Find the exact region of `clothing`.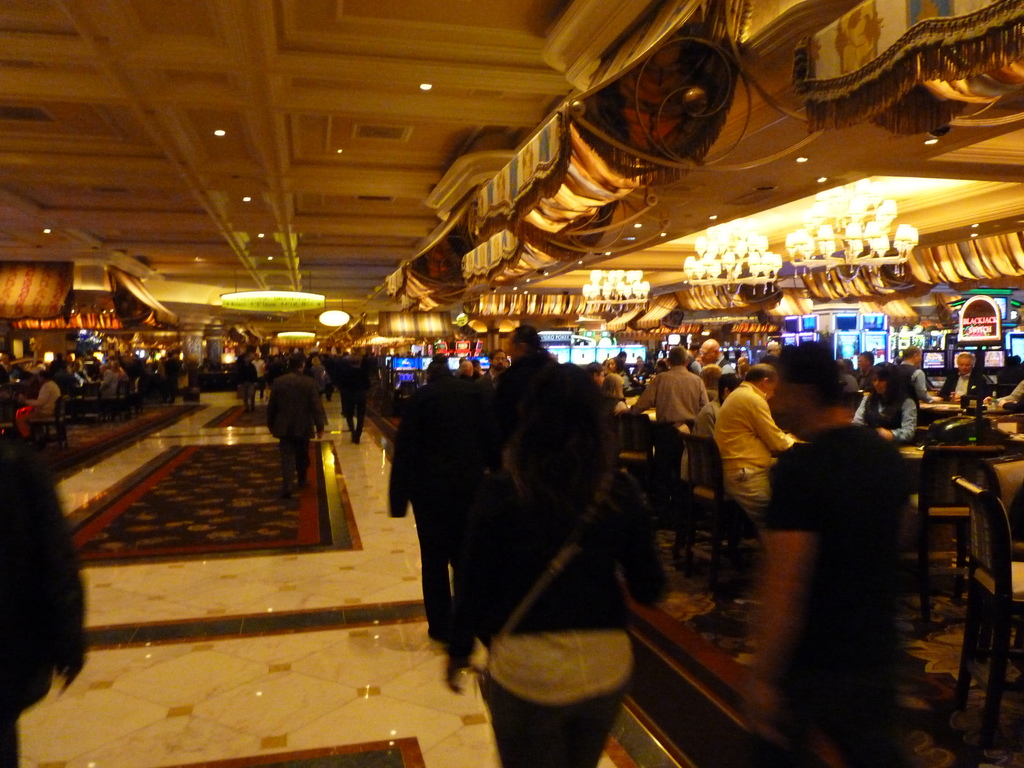
Exact region: locate(86, 355, 111, 390).
